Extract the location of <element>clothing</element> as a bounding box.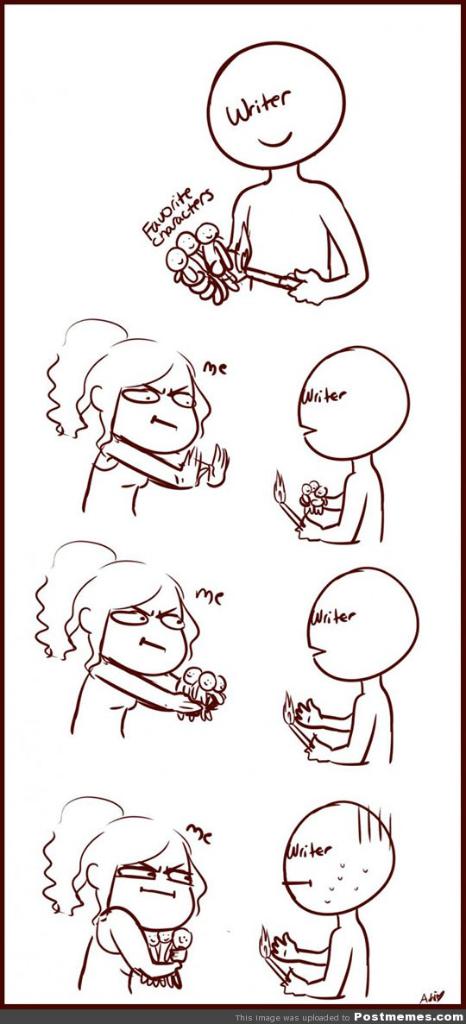
[x1=74, y1=926, x2=132, y2=998].
